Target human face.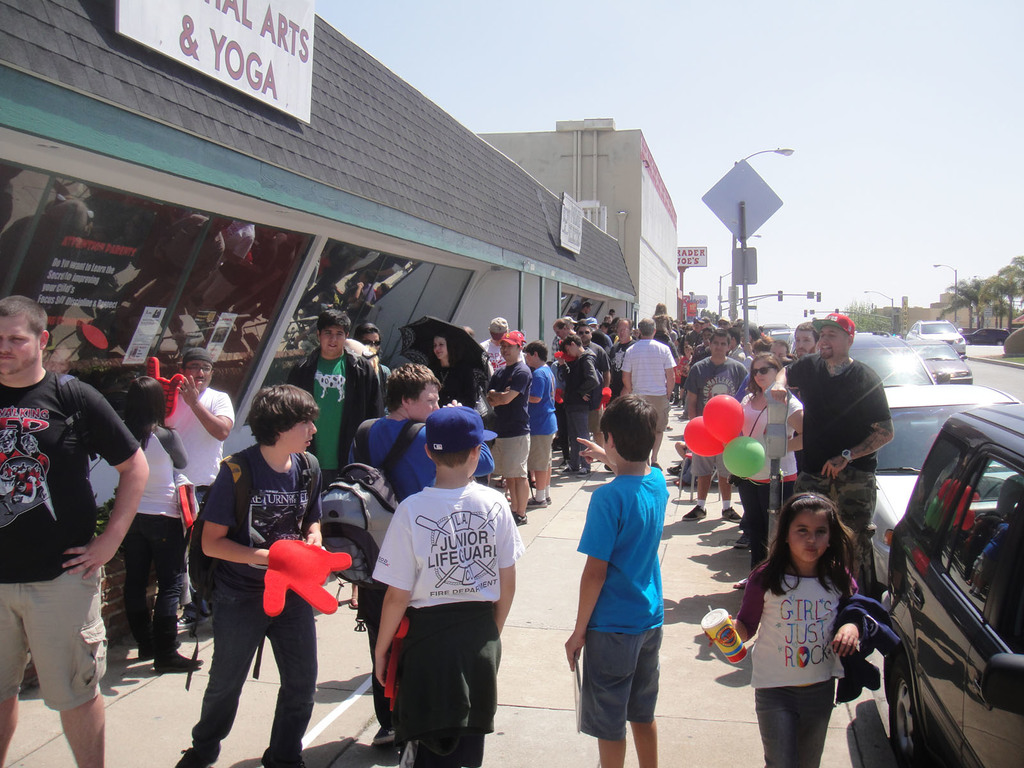
Target region: 281:410:321:461.
